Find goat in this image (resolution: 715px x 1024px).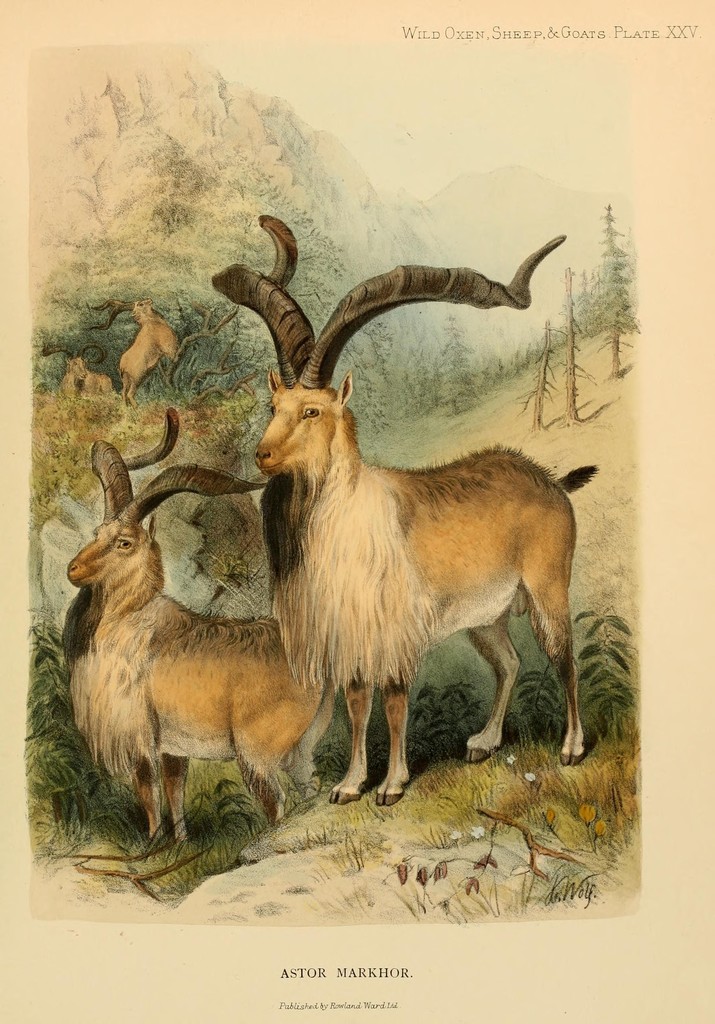
[215, 207, 600, 813].
